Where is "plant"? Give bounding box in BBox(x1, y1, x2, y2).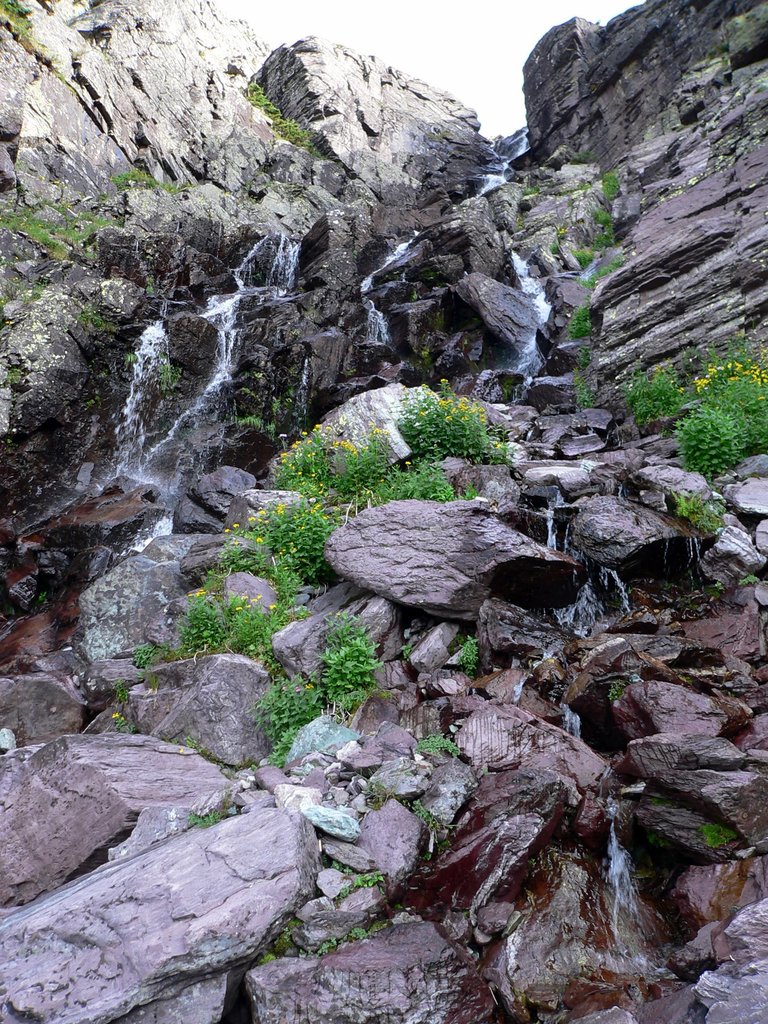
BBox(574, 378, 592, 412).
